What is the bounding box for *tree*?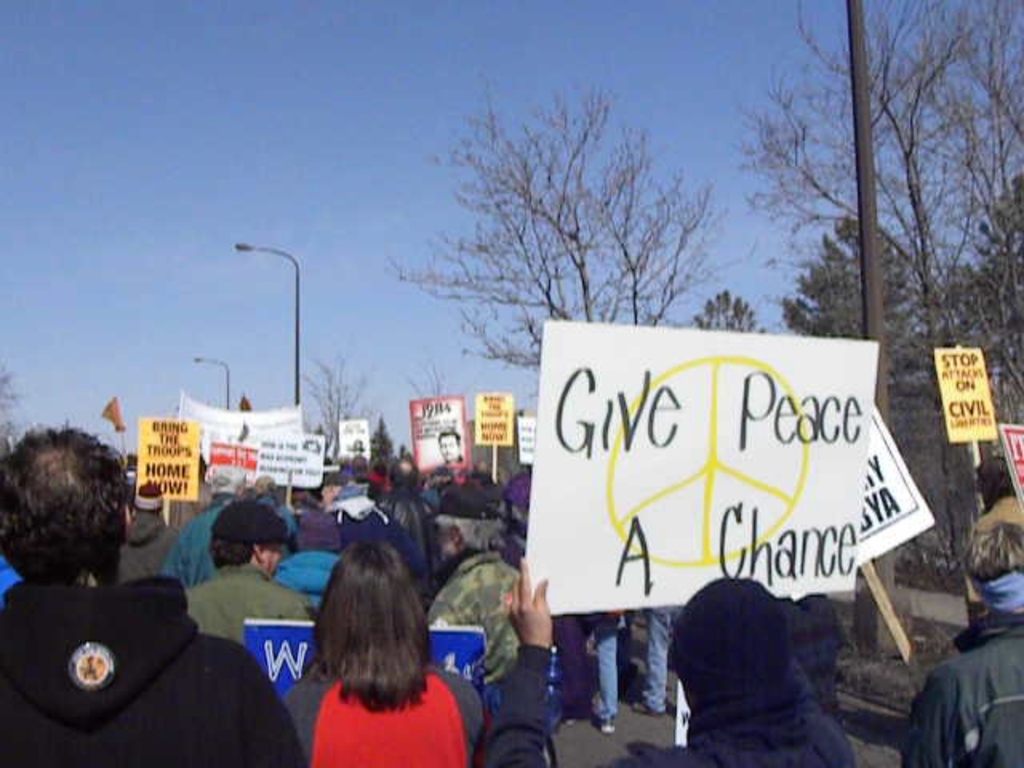
(387, 85, 736, 360).
